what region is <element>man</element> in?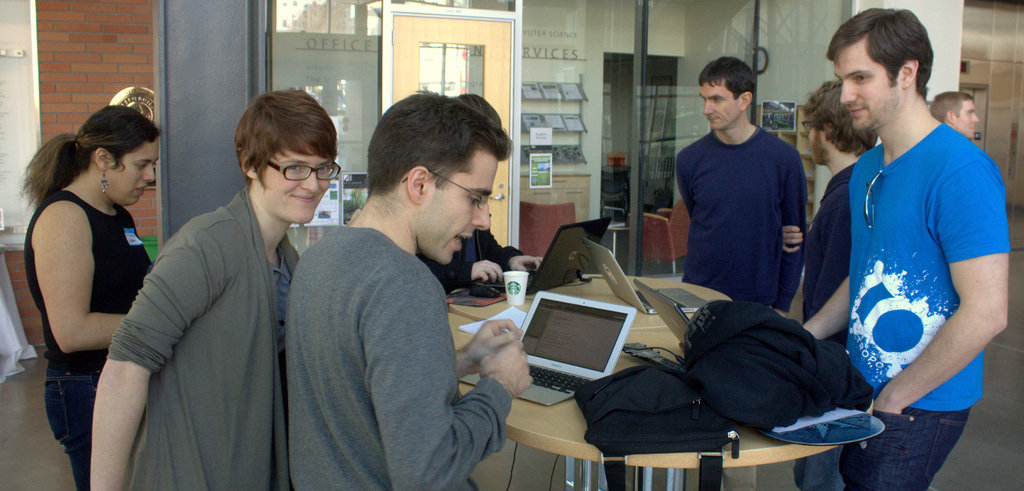
(left=789, top=81, right=879, bottom=352).
